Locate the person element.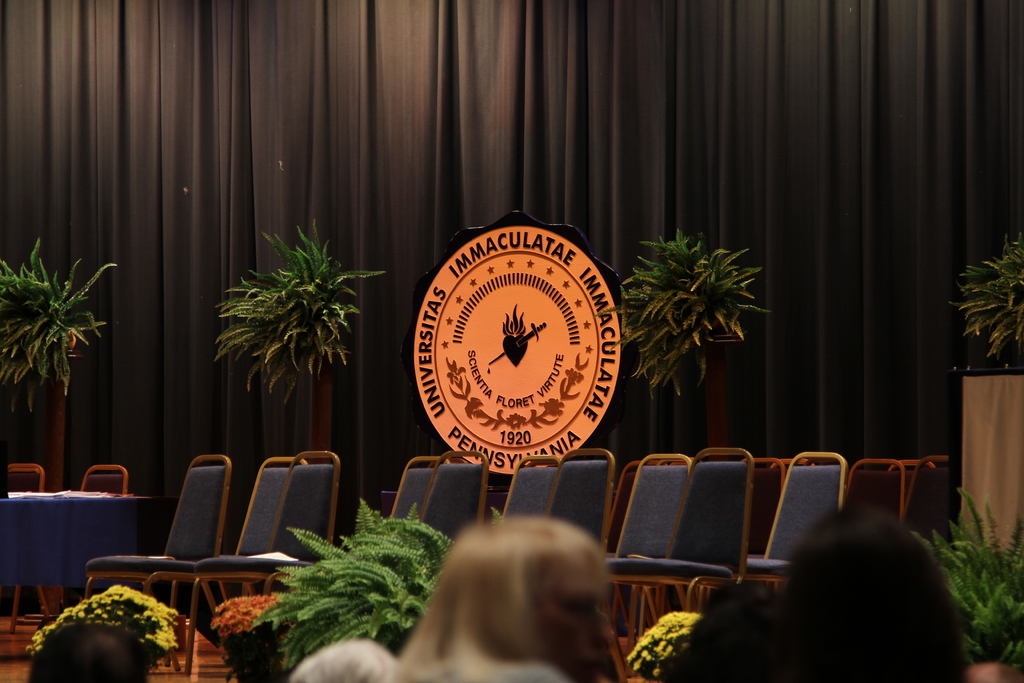
Element bbox: <box>280,634,396,682</box>.
